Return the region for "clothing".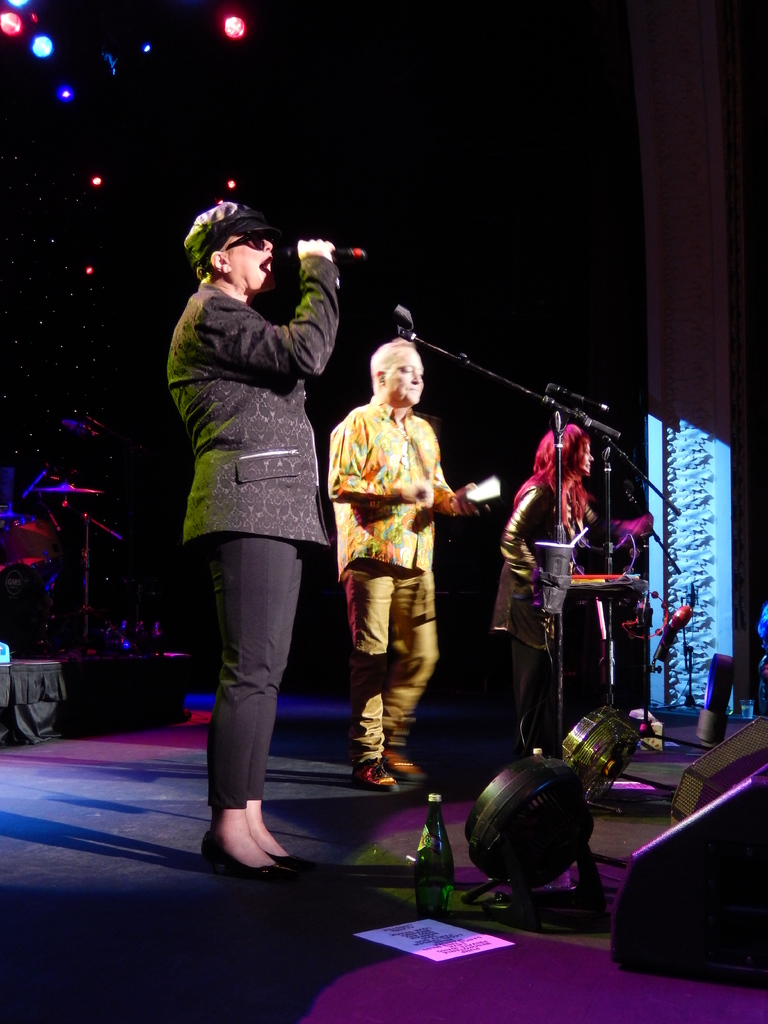
x1=162 y1=270 x2=342 y2=809.
